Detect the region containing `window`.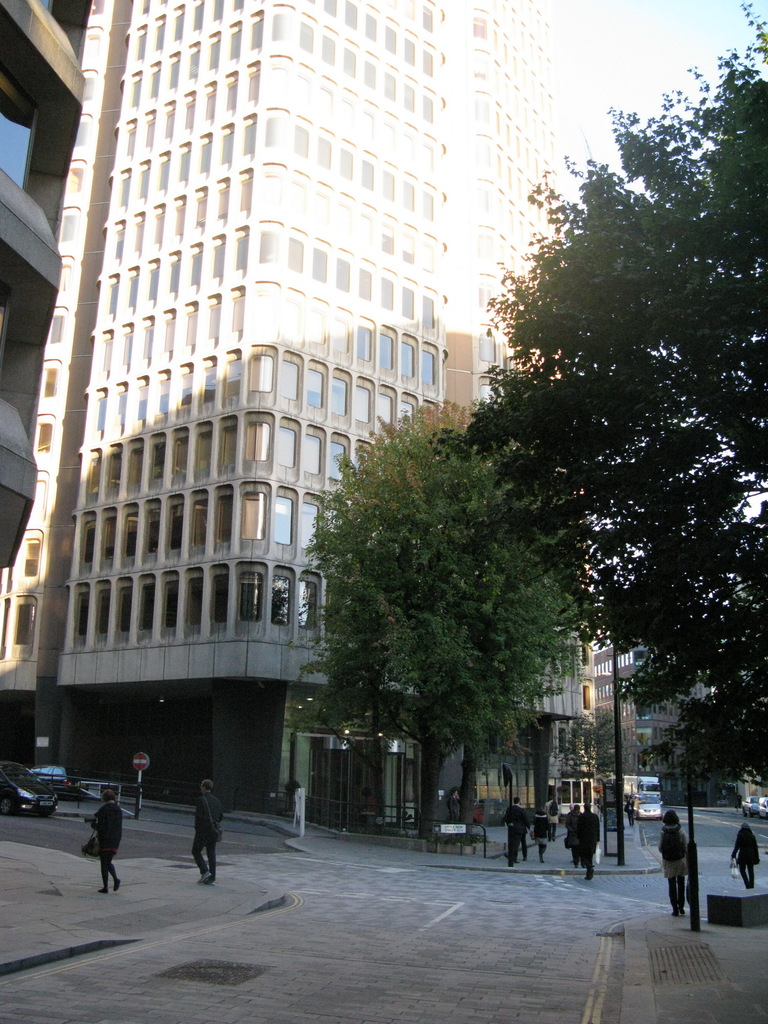
(179, 305, 195, 352).
